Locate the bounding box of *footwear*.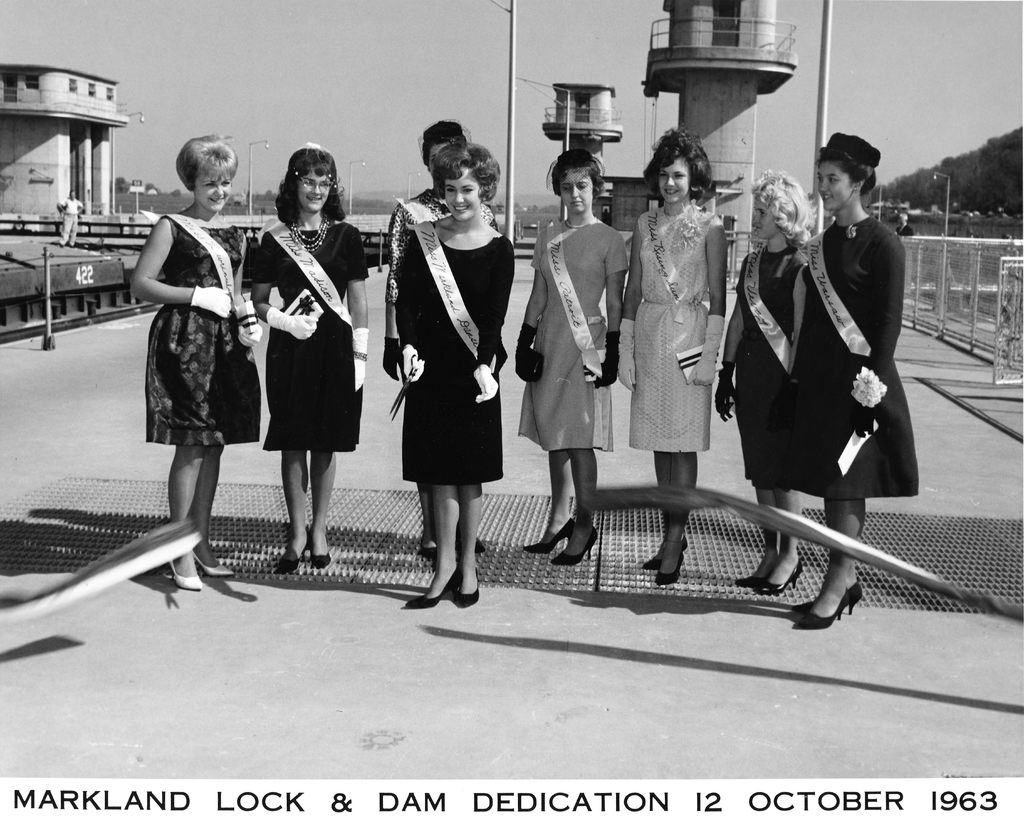
Bounding box: 419:545:443:560.
